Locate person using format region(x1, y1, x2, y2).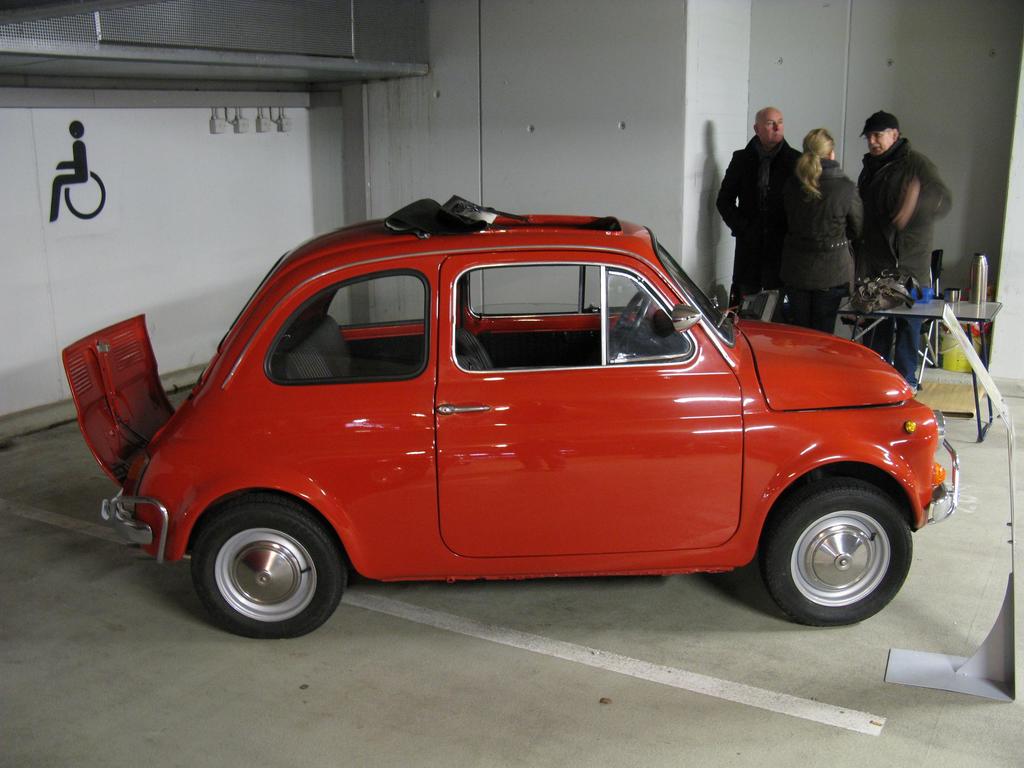
region(769, 126, 856, 331).
